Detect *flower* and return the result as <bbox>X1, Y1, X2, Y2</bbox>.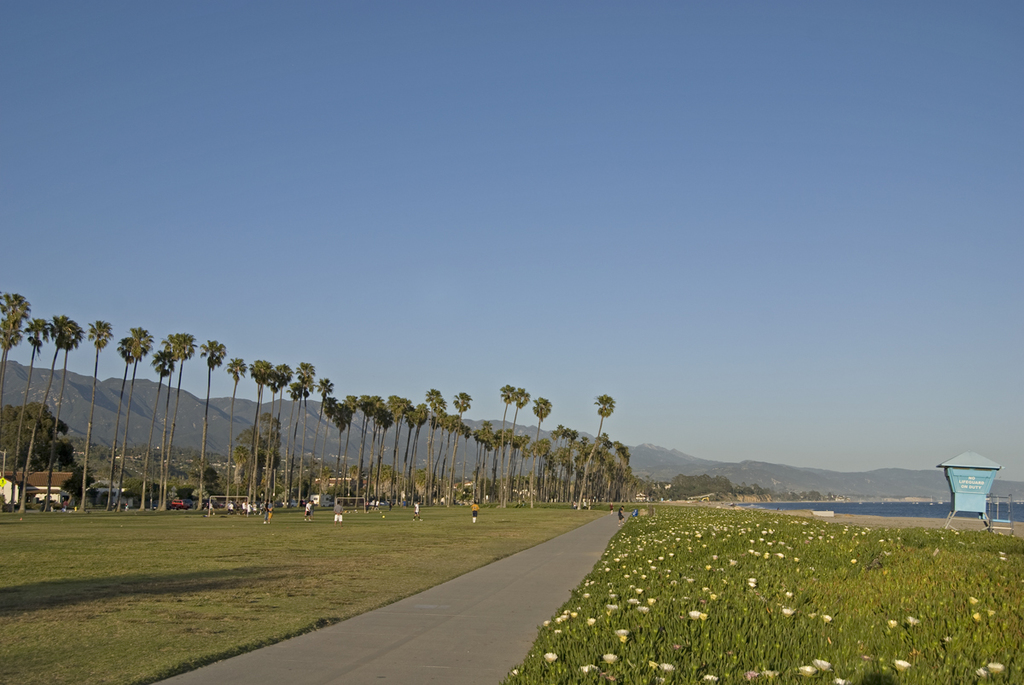
<bbox>602, 651, 617, 668</bbox>.
